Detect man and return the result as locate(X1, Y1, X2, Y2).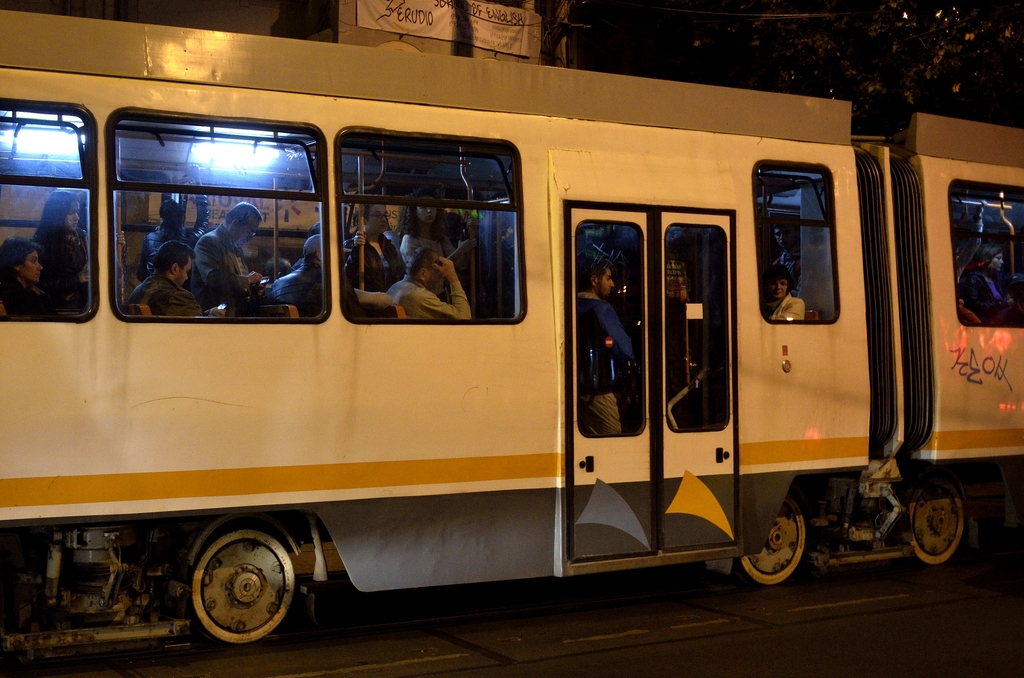
locate(381, 246, 477, 323).
